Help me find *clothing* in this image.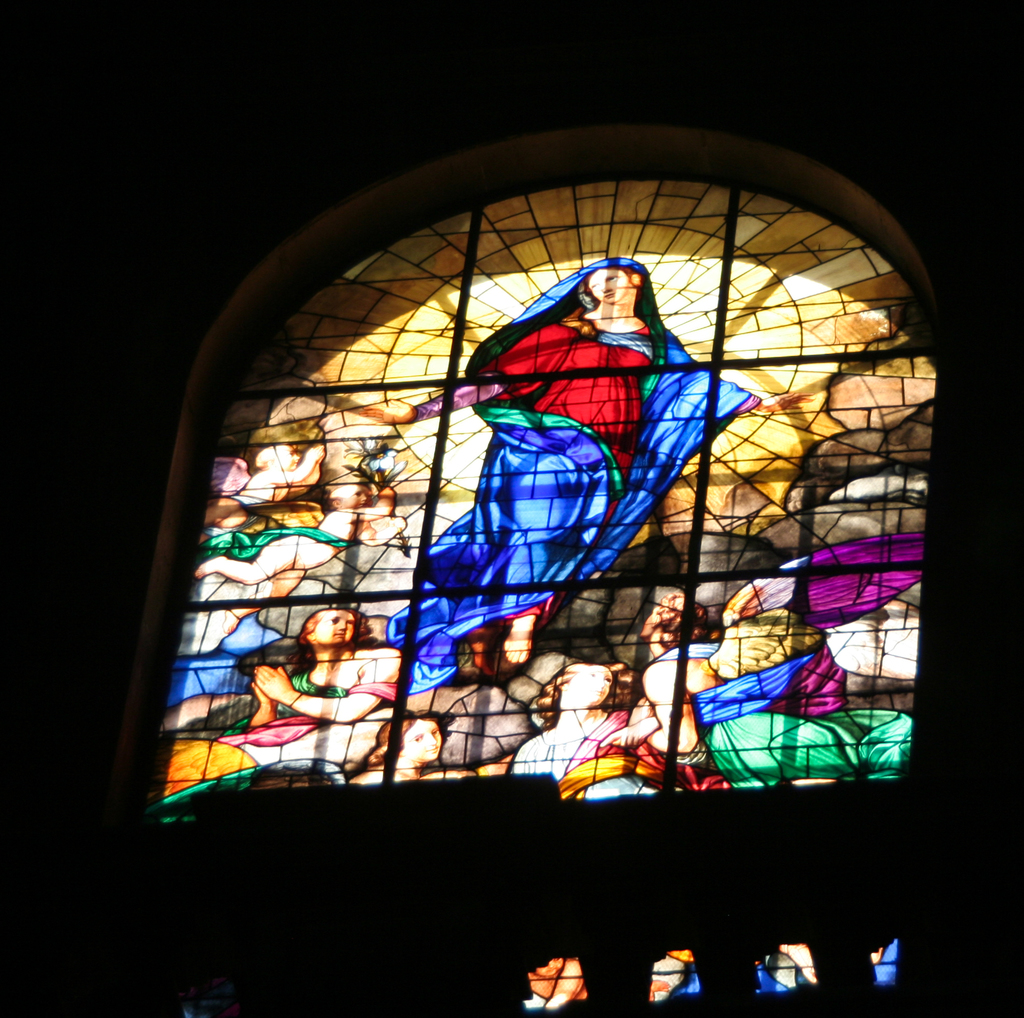
Found it: left=404, top=245, right=765, bottom=667.
